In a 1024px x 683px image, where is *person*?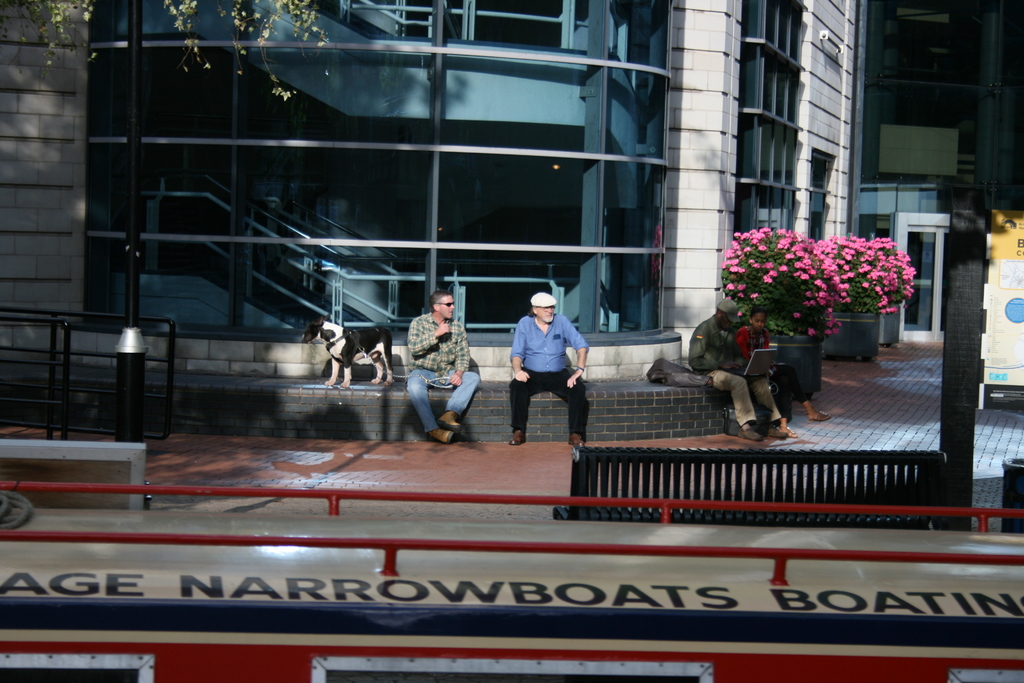
bbox=(513, 280, 590, 454).
